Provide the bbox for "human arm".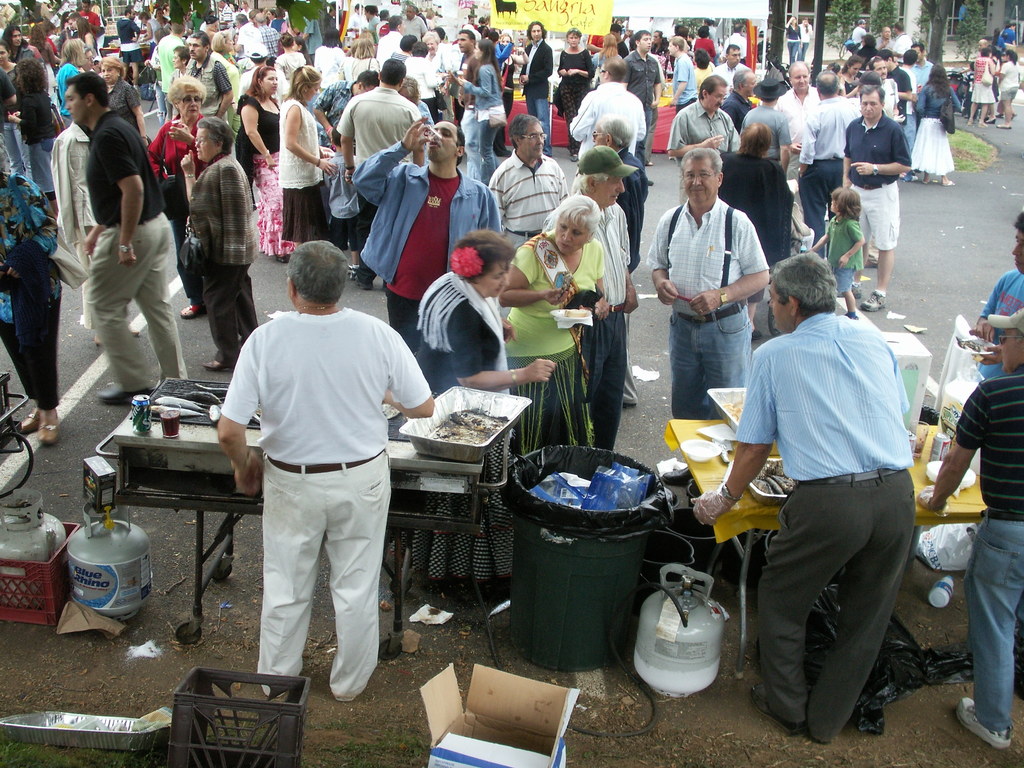
bbox(685, 348, 784, 536).
